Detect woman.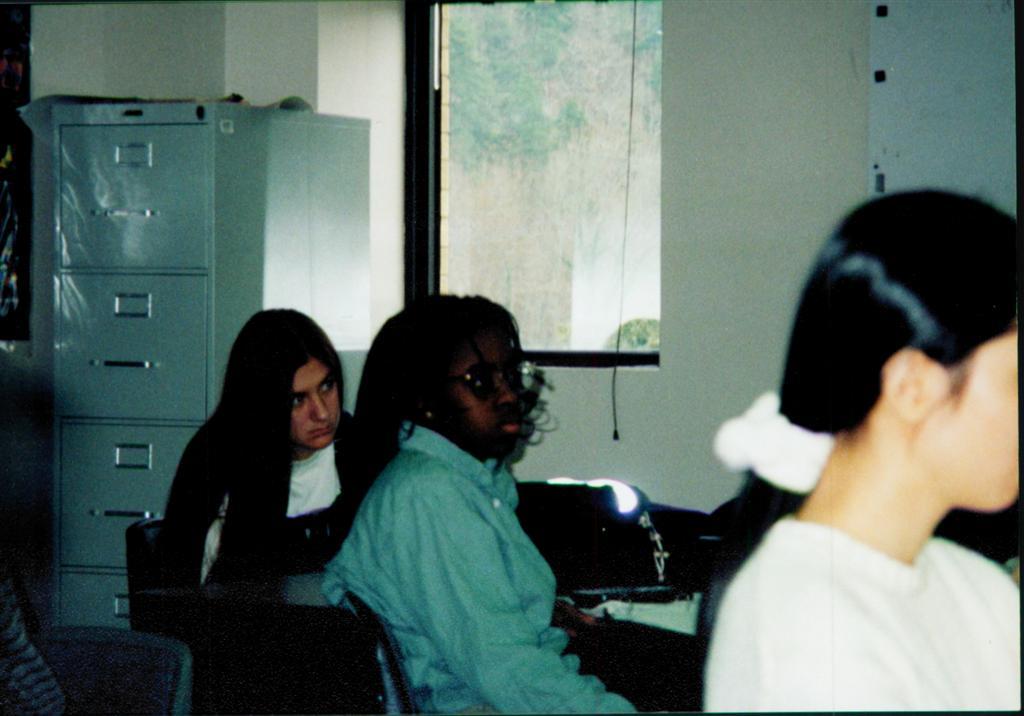
Detected at crop(689, 113, 1023, 715).
